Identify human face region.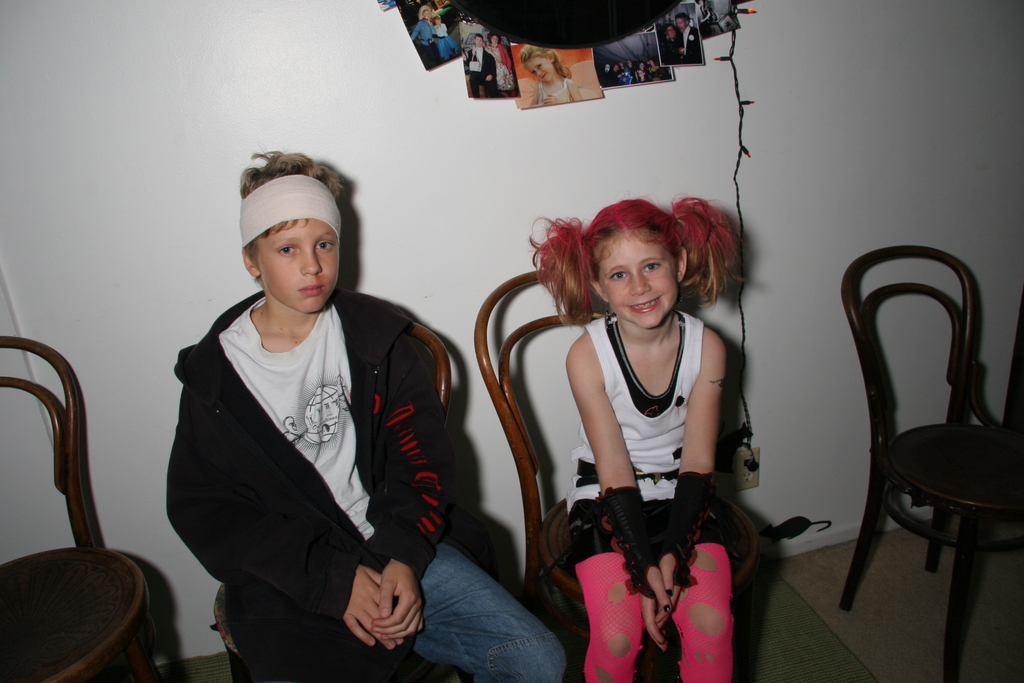
Region: 257,213,341,316.
